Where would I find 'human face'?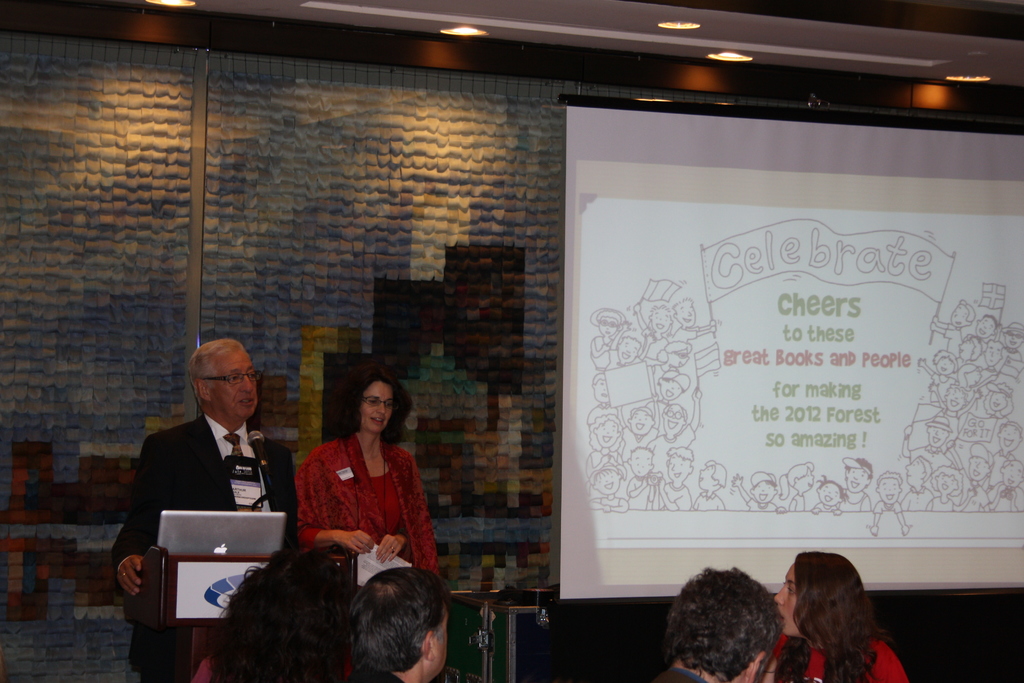
At (879,477,901,502).
